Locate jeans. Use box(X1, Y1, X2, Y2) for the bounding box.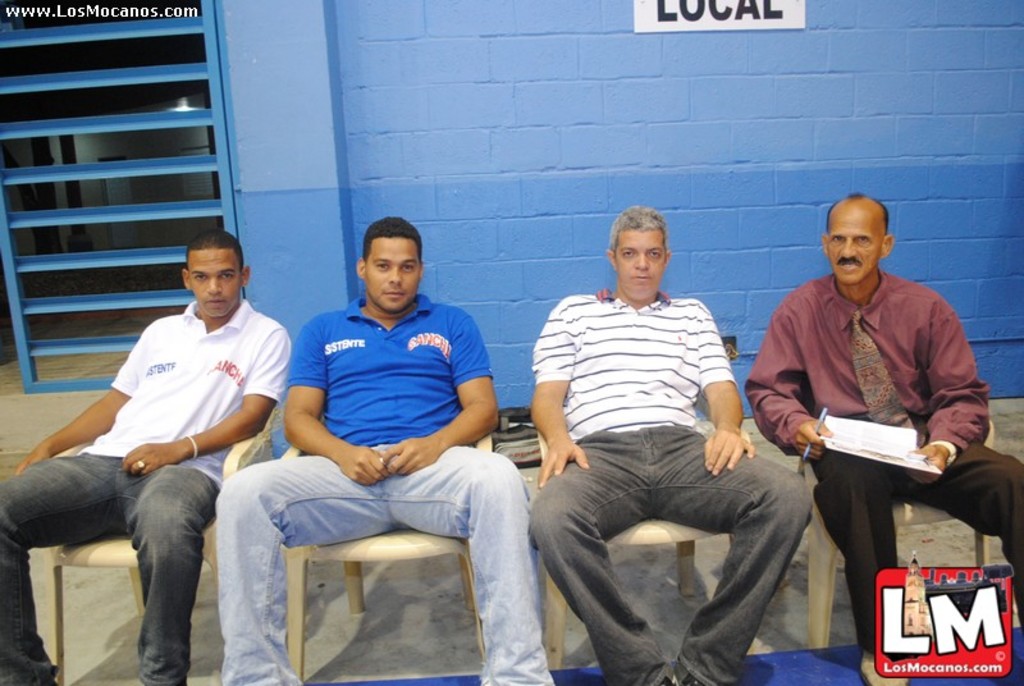
box(211, 442, 553, 685).
